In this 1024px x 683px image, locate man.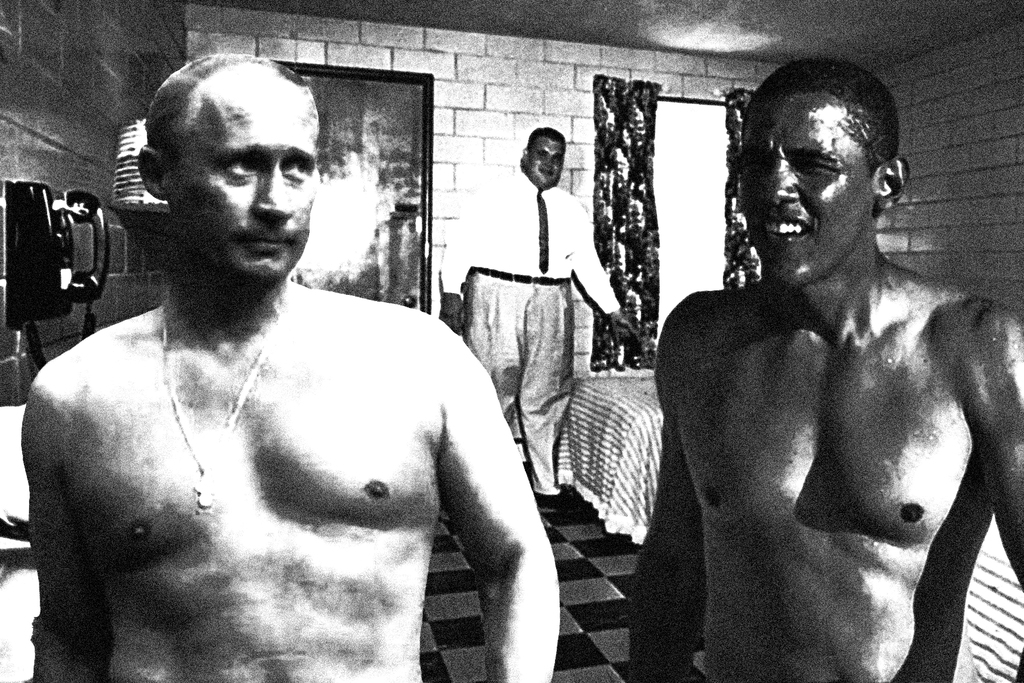
Bounding box: bbox=(14, 32, 546, 682).
